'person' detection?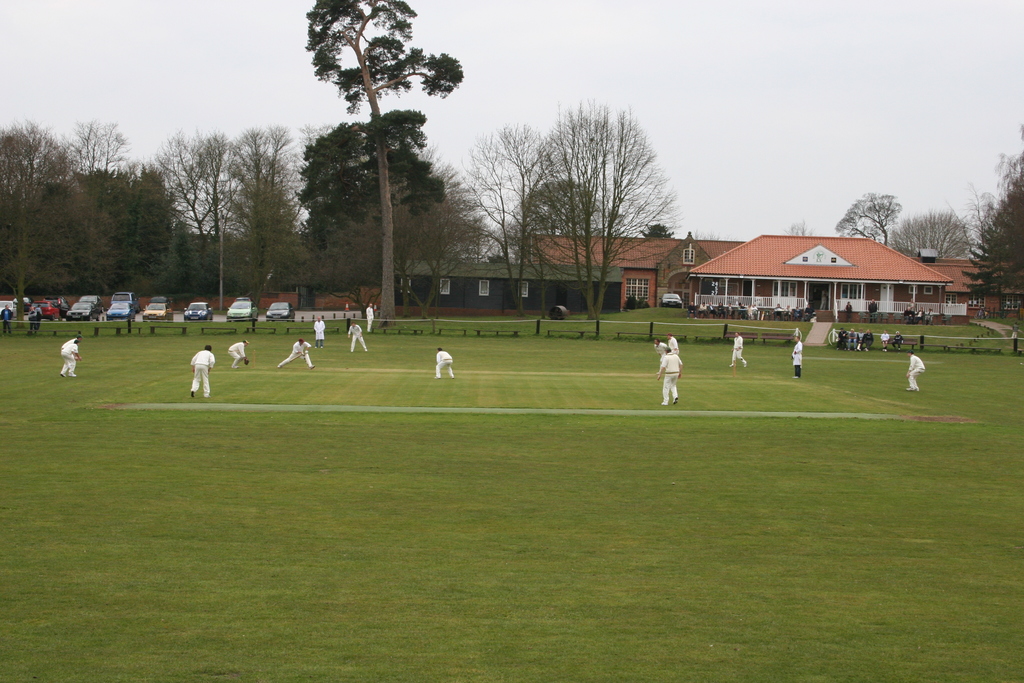
[780,304,794,318]
